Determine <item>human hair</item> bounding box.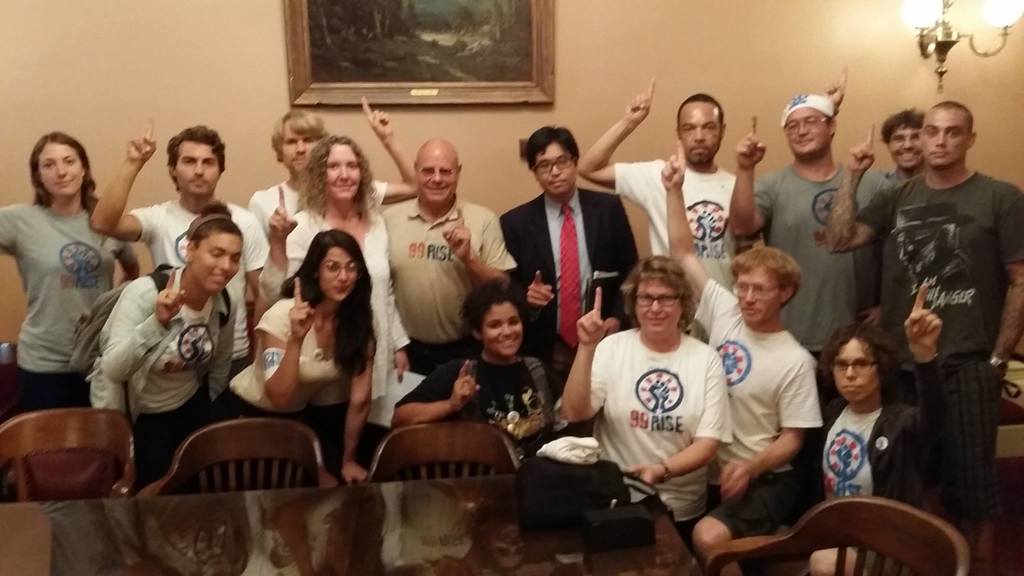
Determined: bbox(525, 125, 580, 173).
